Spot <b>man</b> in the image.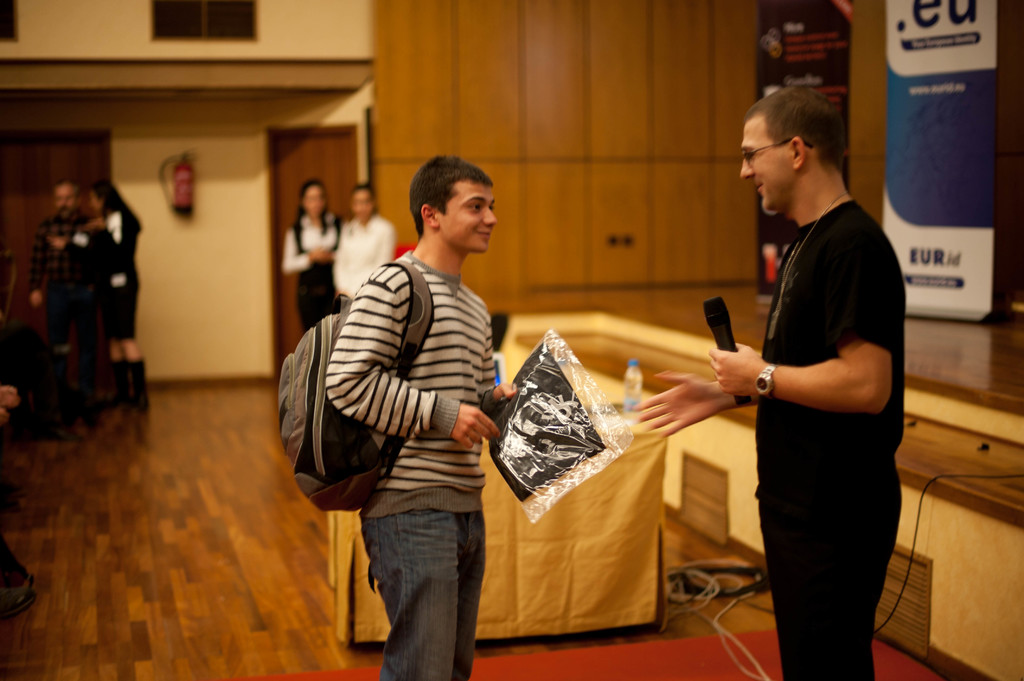
<b>man</b> found at <box>317,151,532,680</box>.
